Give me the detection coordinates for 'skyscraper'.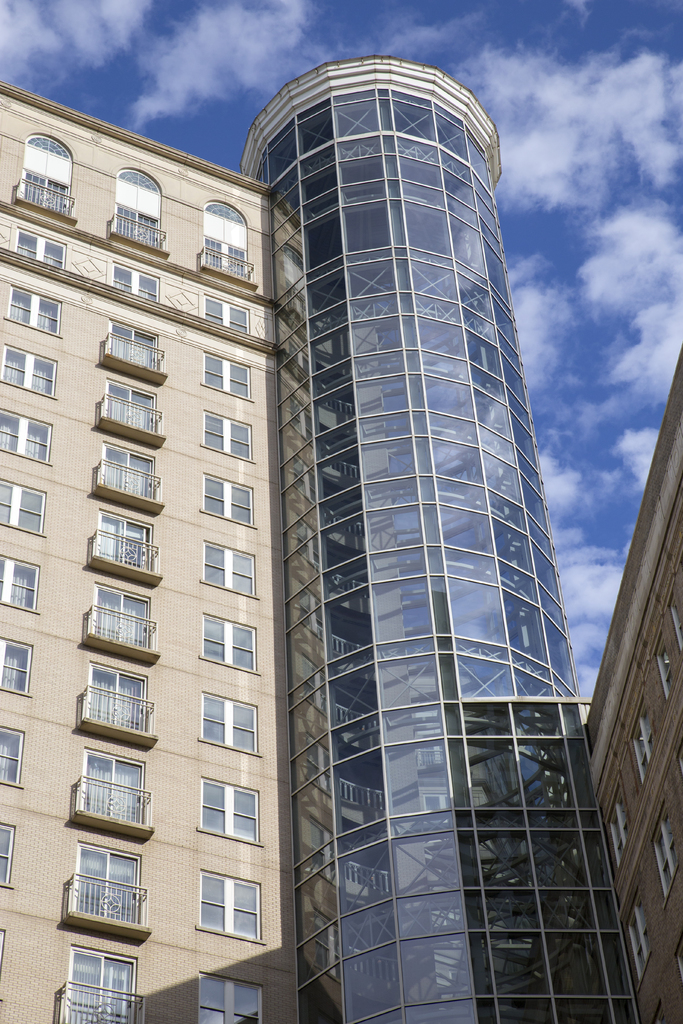
<box>238,47,654,1023</box>.
